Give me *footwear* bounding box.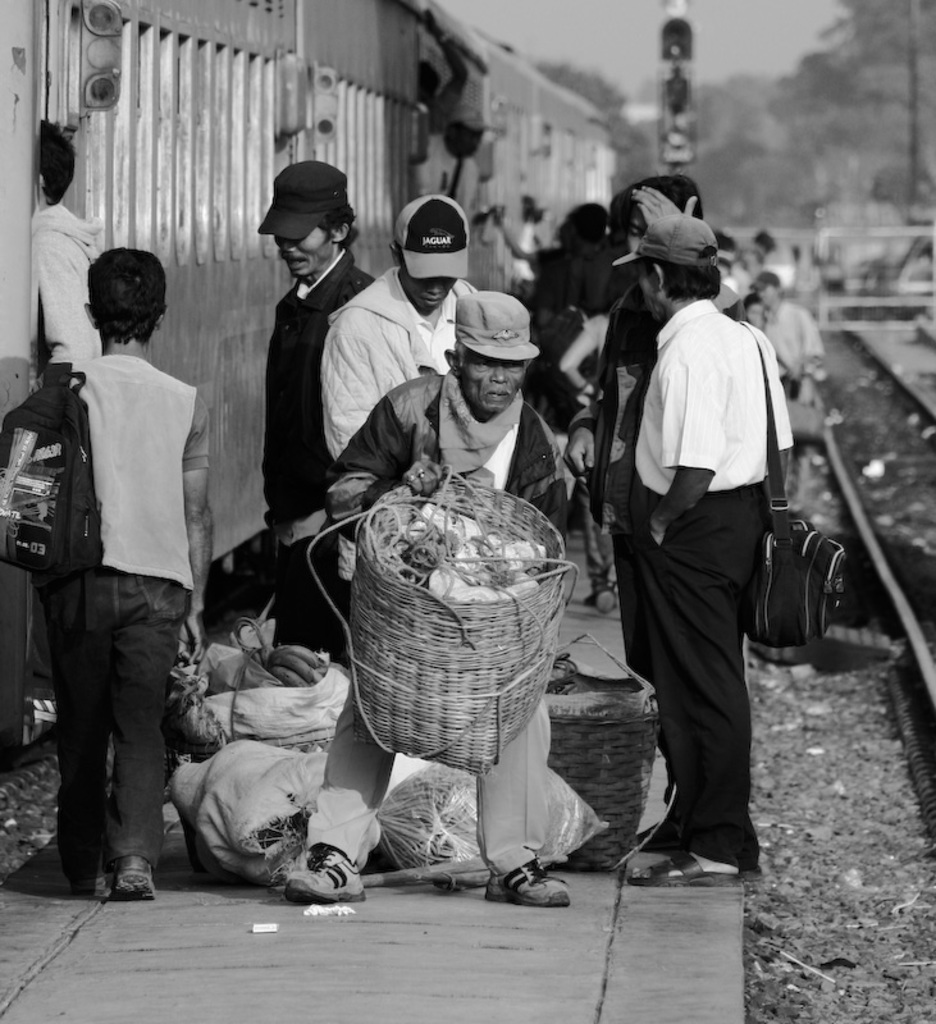
[x1=115, y1=854, x2=156, y2=902].
